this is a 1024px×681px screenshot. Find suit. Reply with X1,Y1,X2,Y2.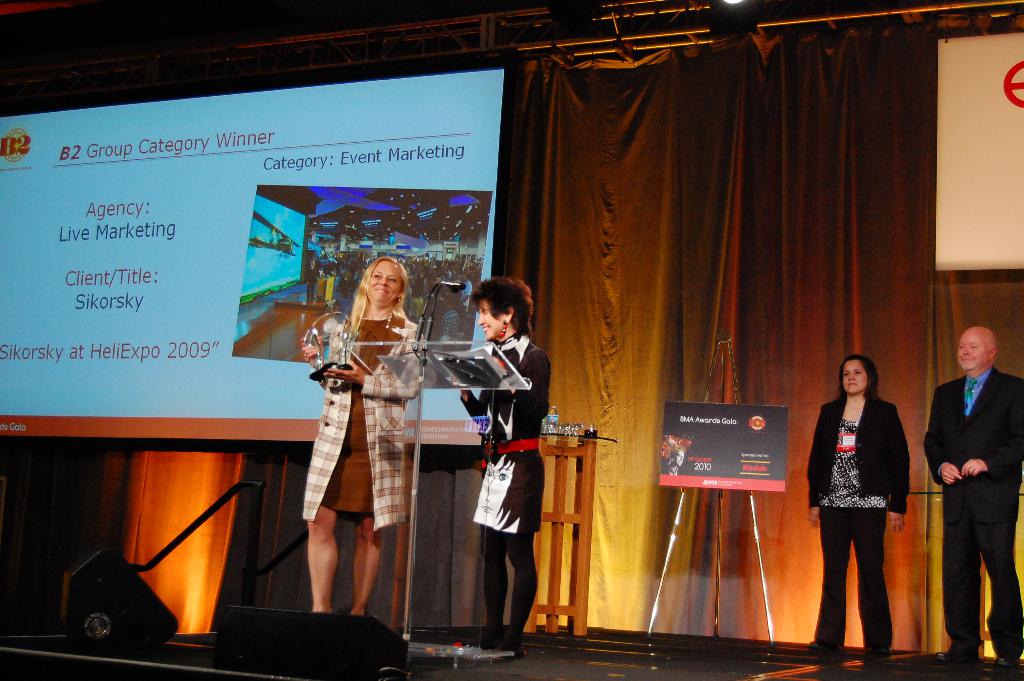
808,393,910,650.
